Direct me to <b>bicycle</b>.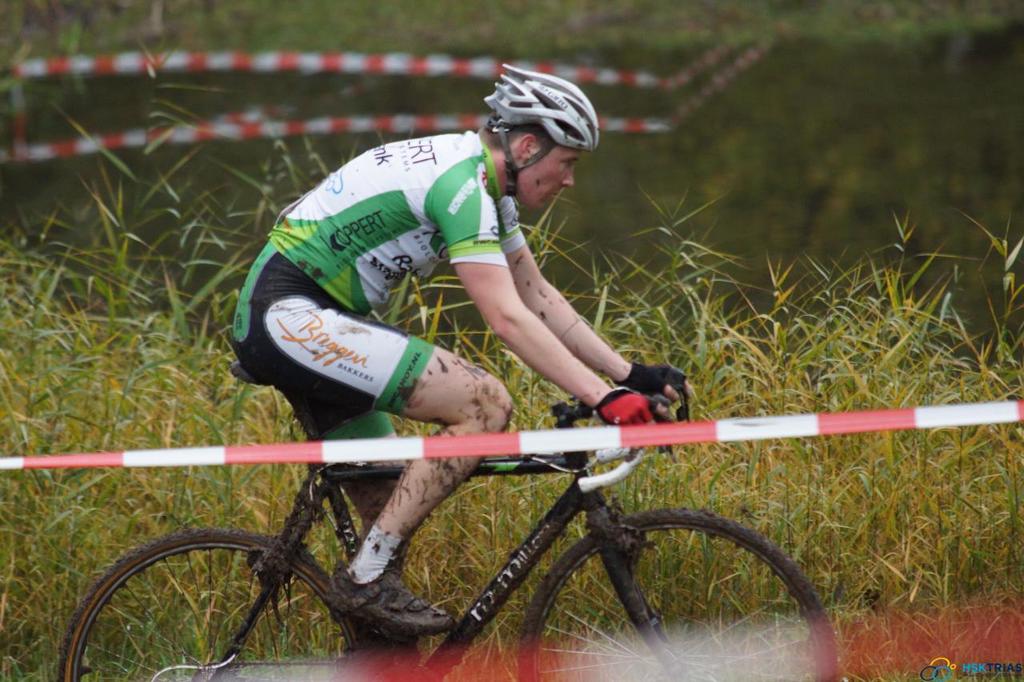
Direction: <region>63, 383, 838, 681</region>.
